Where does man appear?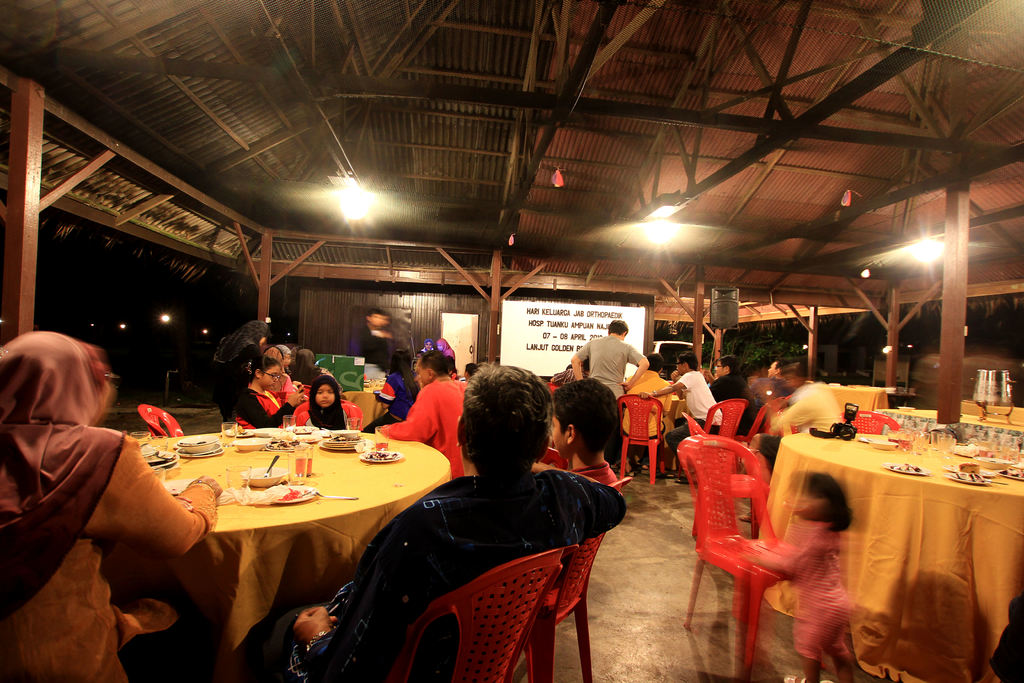
Appears at 570, 320, 648, 470.
